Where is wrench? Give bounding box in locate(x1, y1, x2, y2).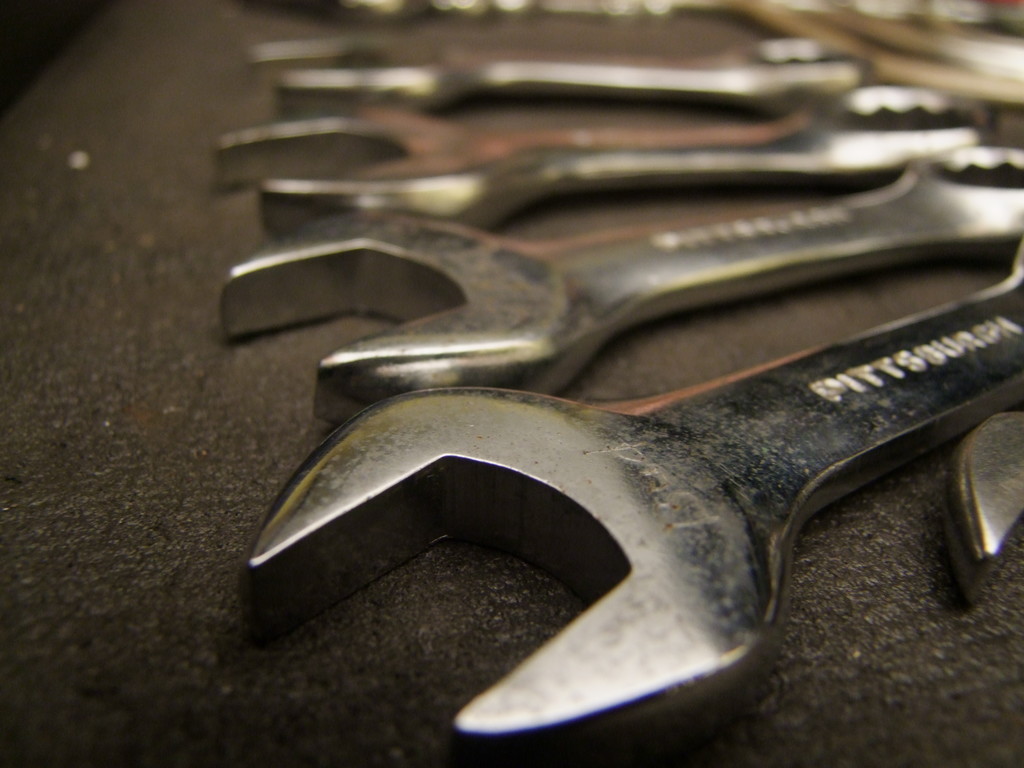
locate(943, 407, 1023, 599).
